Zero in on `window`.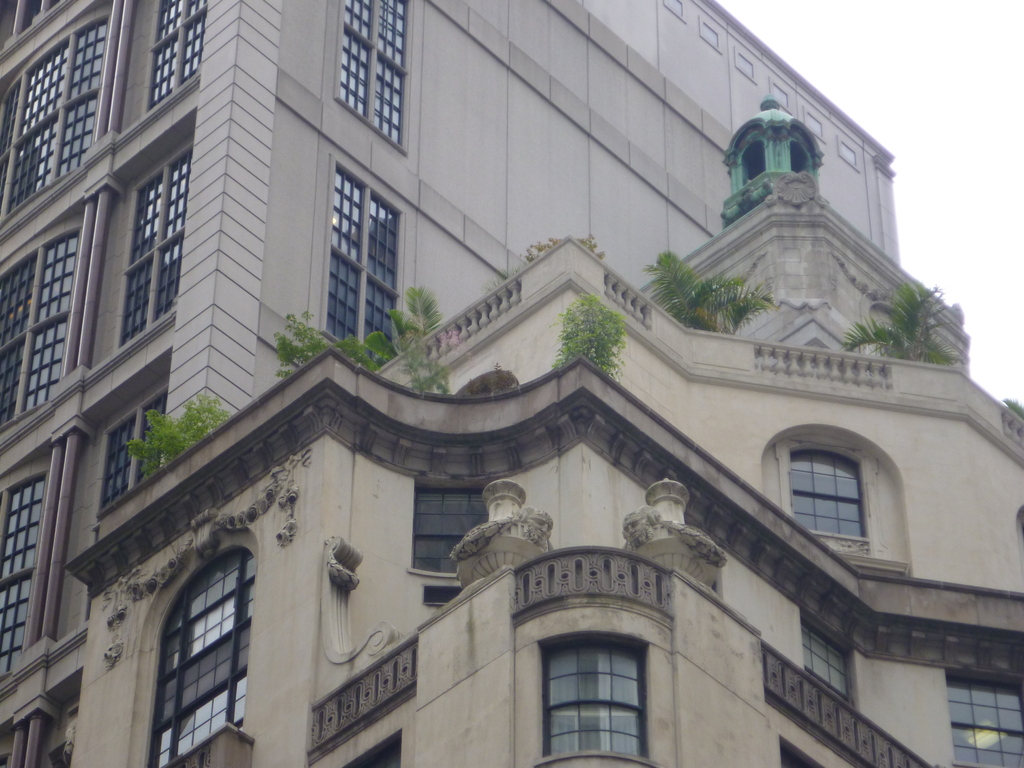
Zeroed in: Rect(0, 27, 111, 182).
